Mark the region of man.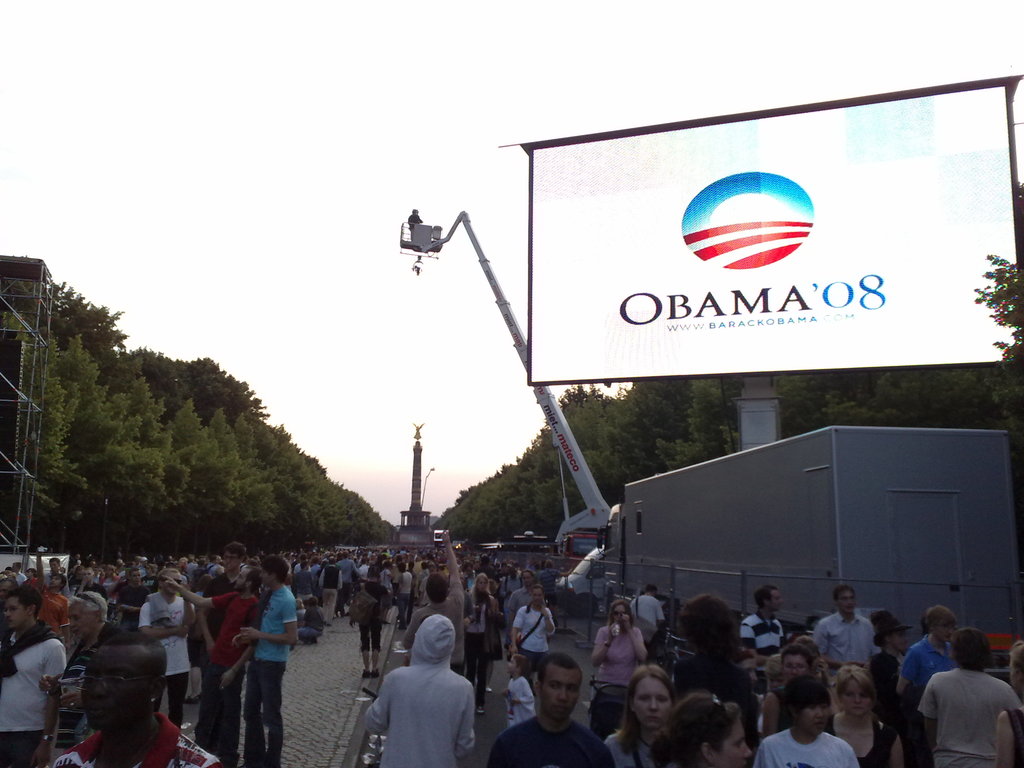
Region: [x1=47, y1=631, x2=220, y2=767].
